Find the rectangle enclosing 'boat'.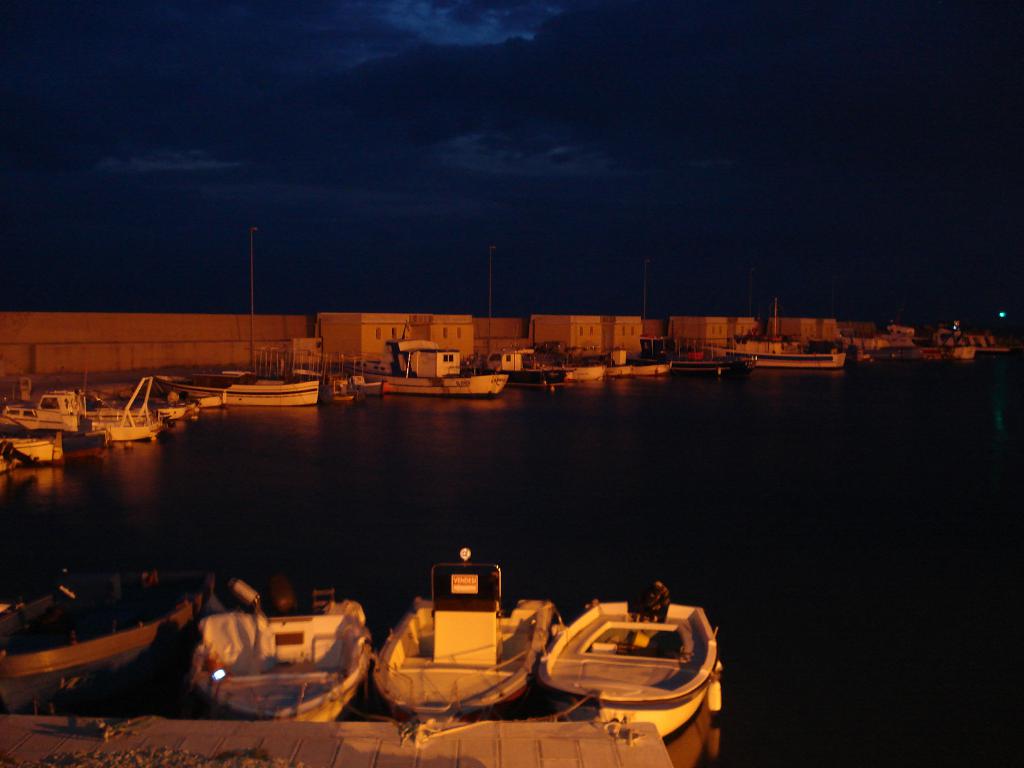
(x1=89, y1=372, x2=161, y2=441).
